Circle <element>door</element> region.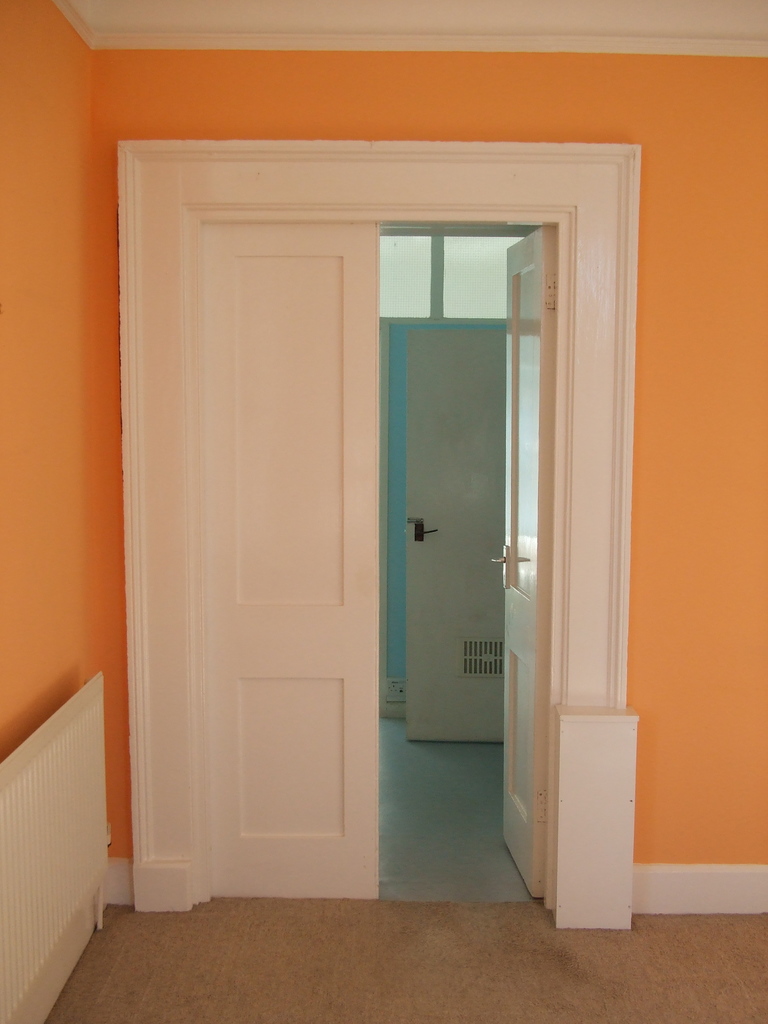
Region: 405, 328, 506, 742.
